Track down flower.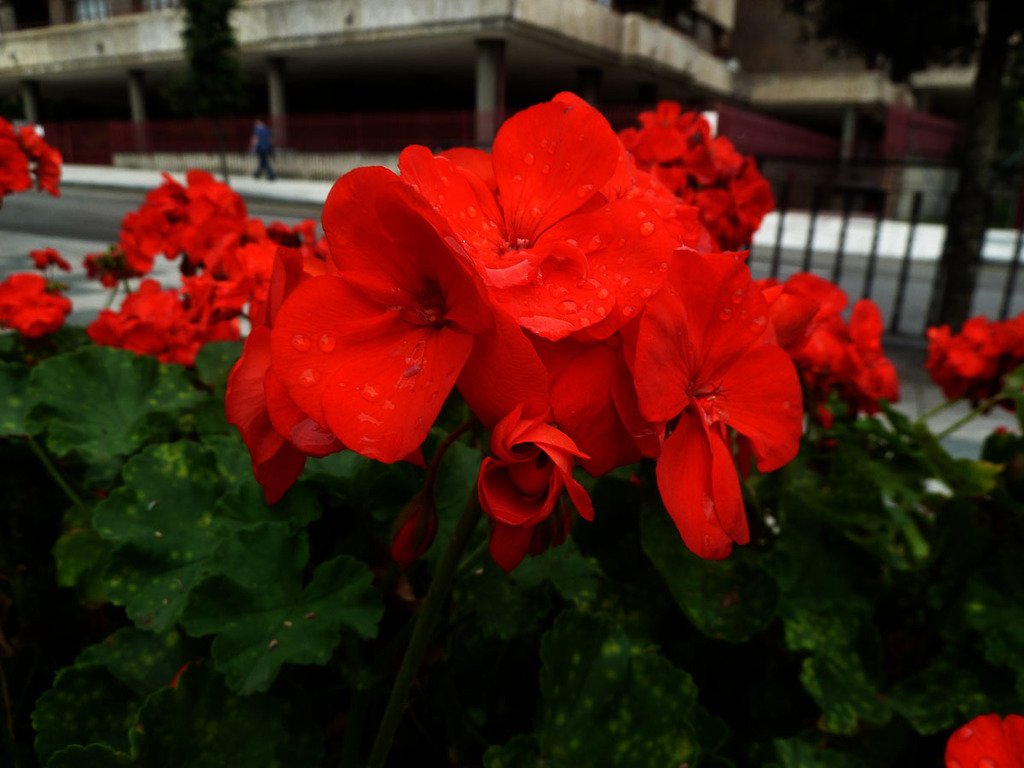
Tracked to (0,267,76,334).
